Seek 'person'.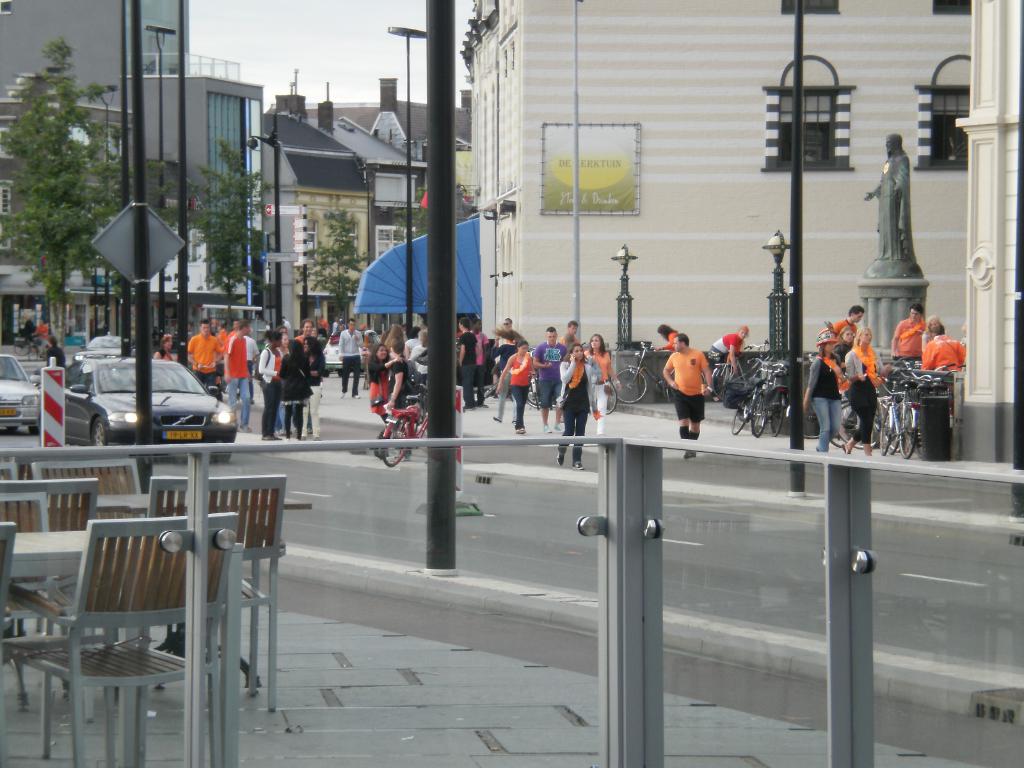
<bbox>33, 315, 54, 364</bbox>.
